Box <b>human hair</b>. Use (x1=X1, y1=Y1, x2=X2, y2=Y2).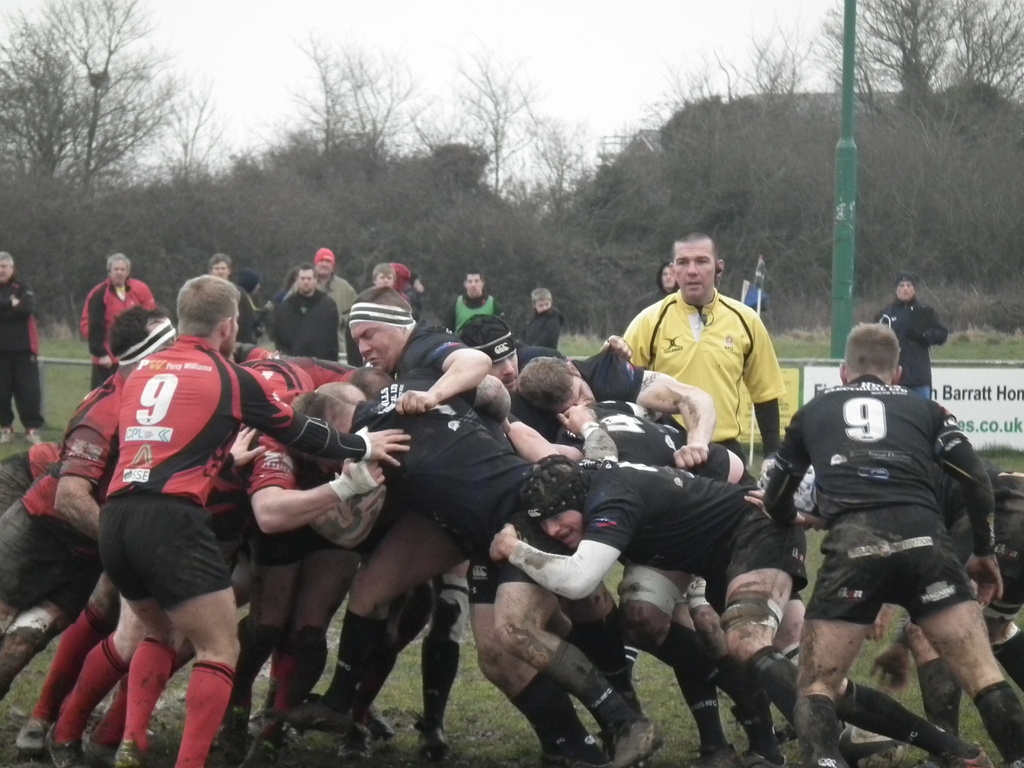
(x1=675, y1=230, x2=721, y2=260).
